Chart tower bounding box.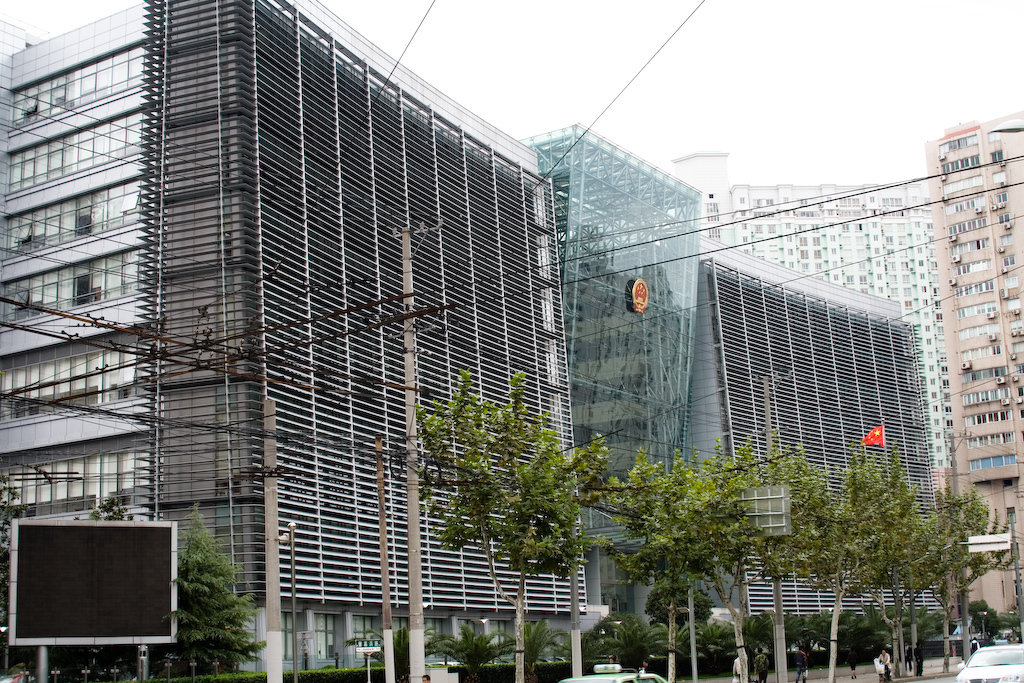
Charted: [932, 115, 1023, 613].
